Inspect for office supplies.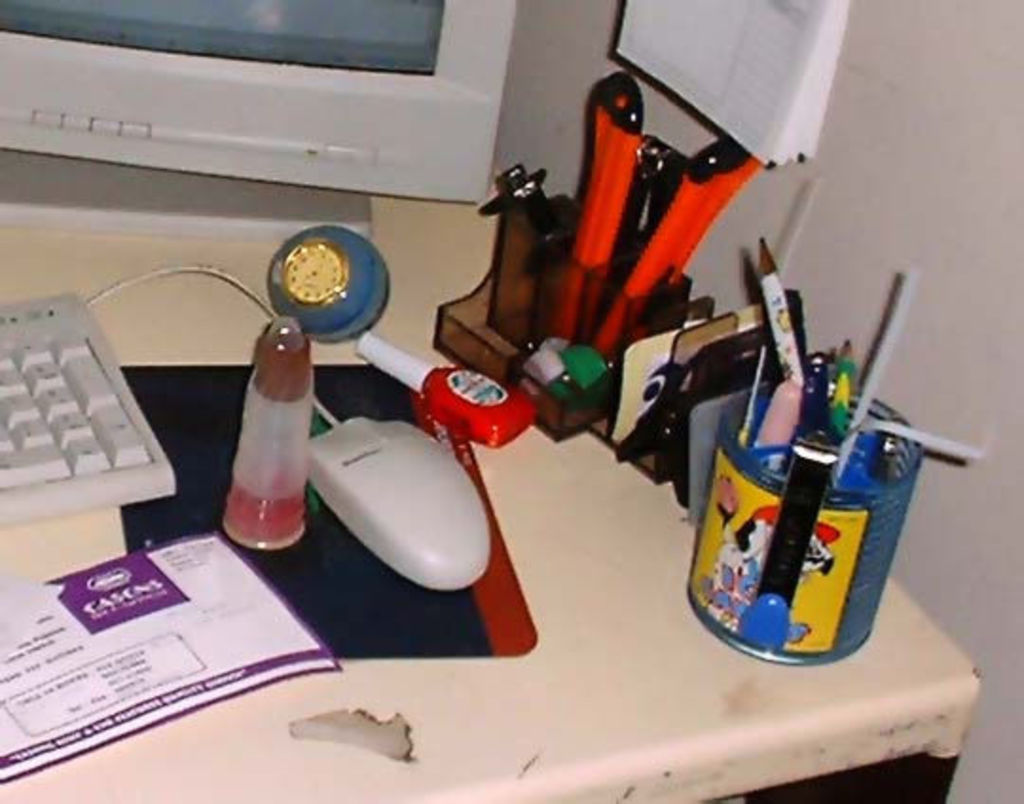
Inspection: crop(760, 379, 804, 466).
